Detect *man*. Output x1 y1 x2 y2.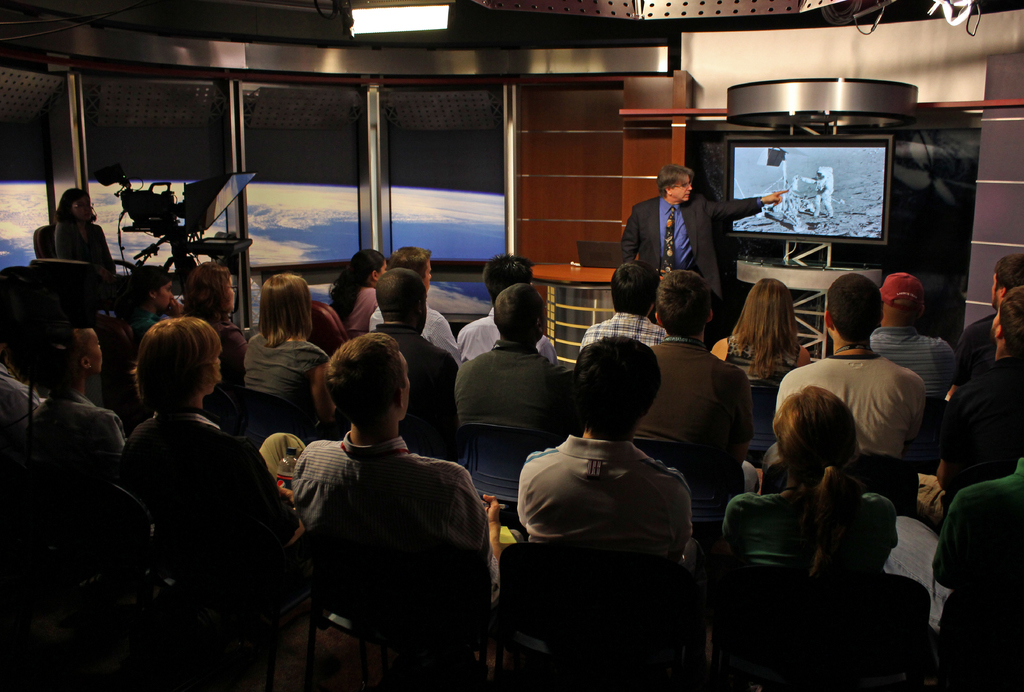
575 264 666 351.
